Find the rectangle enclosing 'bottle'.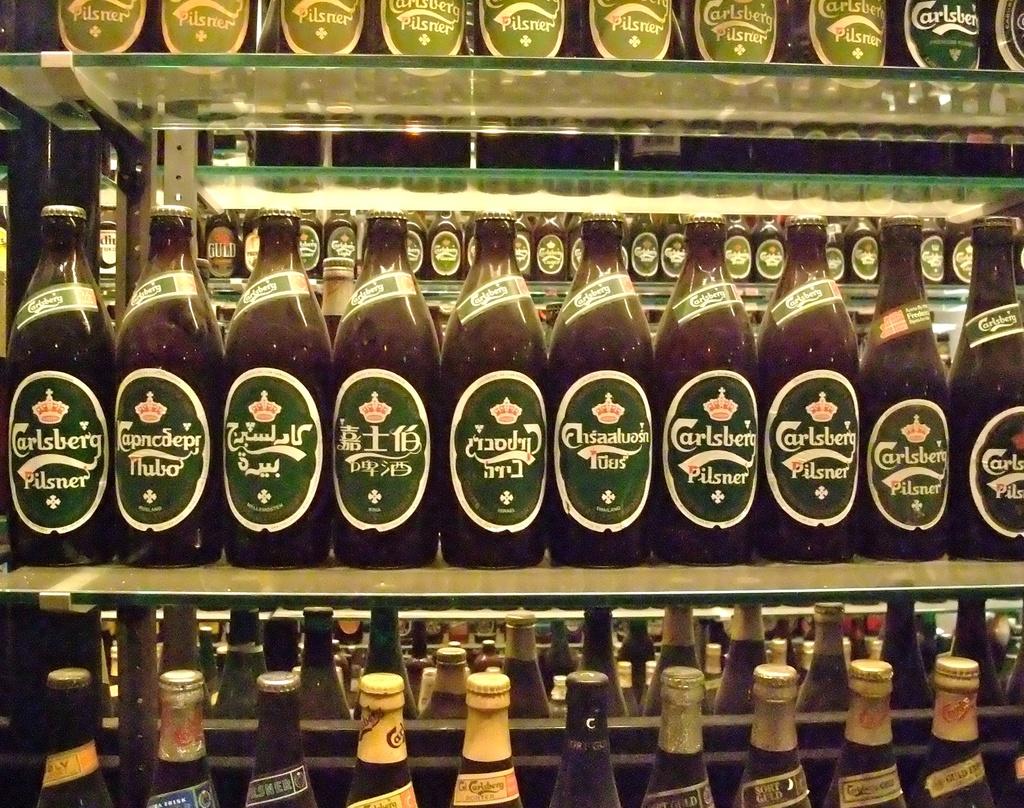
(642,665,714,807).
